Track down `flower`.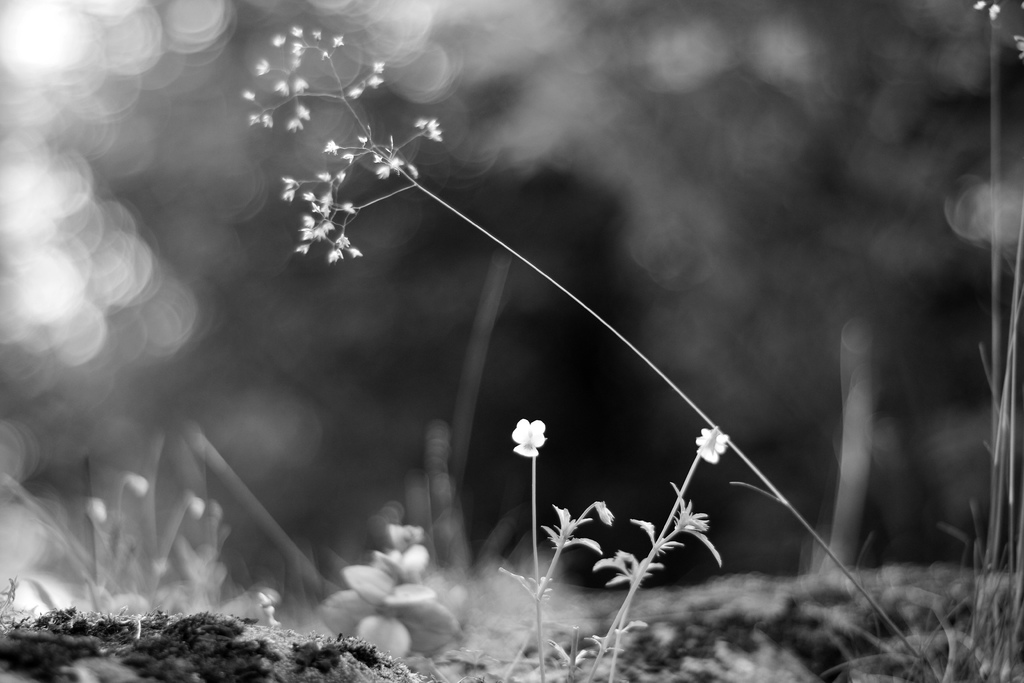
Tracked to (x1=250, y1=111, x2=262, y2=128).
